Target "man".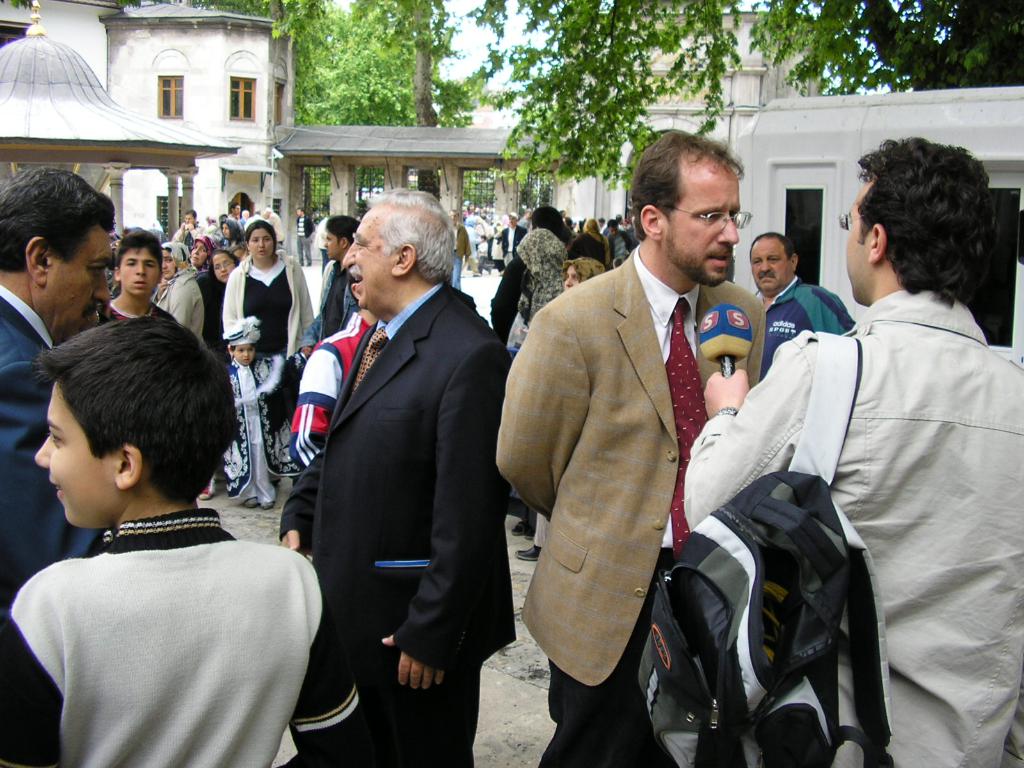
Target region: locate(449, 209, 472, 292).
